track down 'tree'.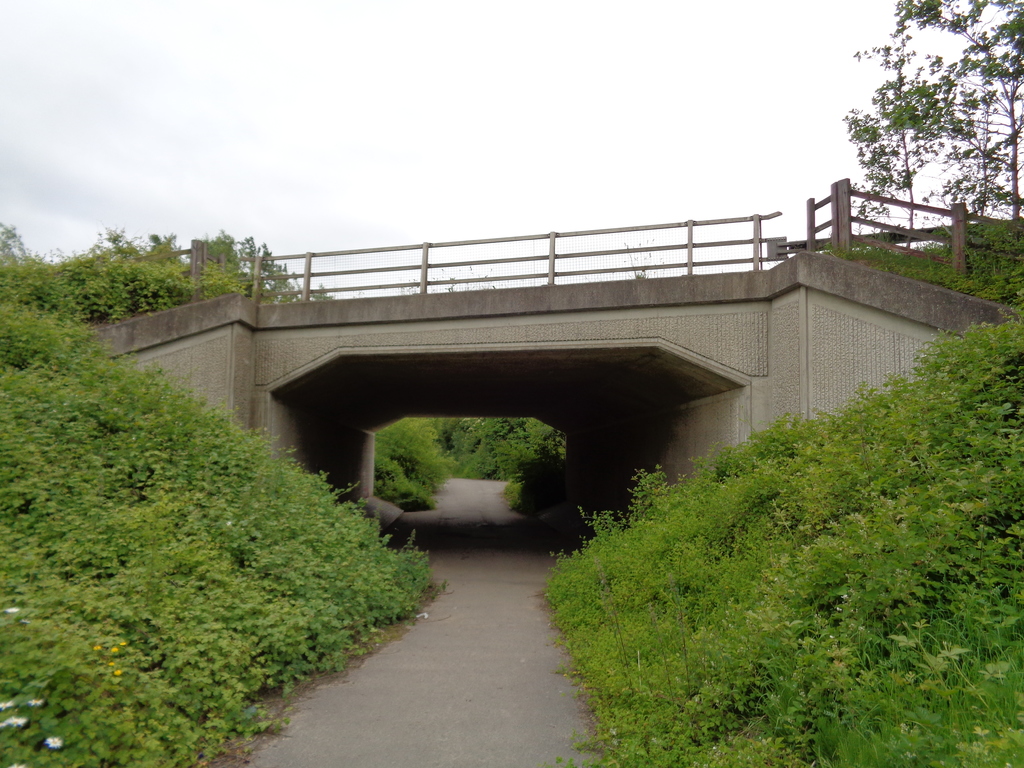
Tracked to Rect(898, 0, 1023, 232).
